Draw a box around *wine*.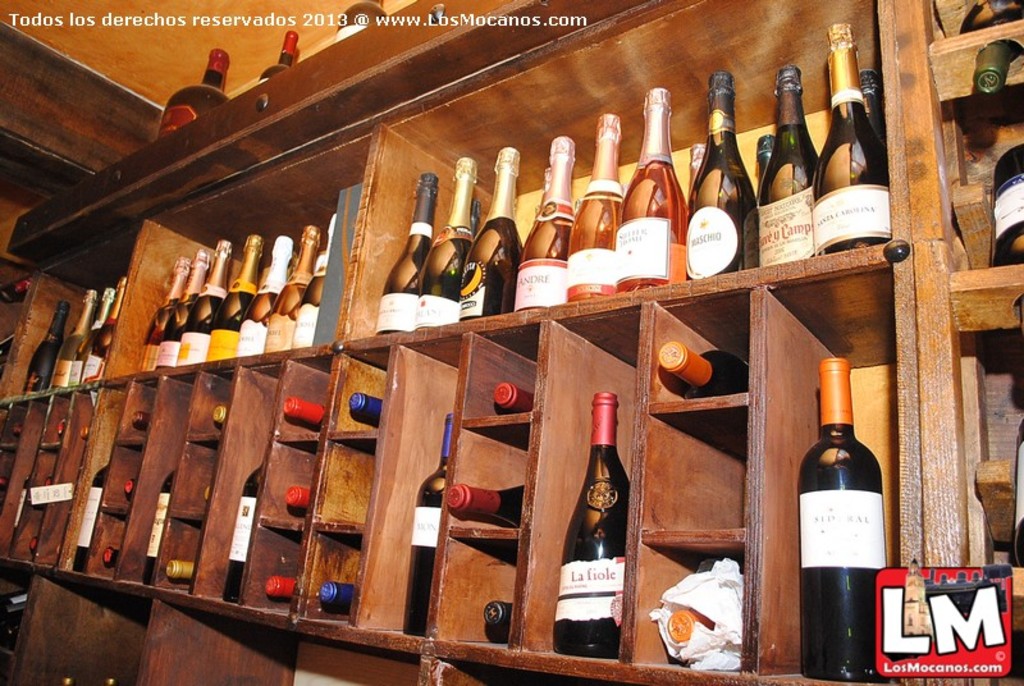
436 472 521 522.
